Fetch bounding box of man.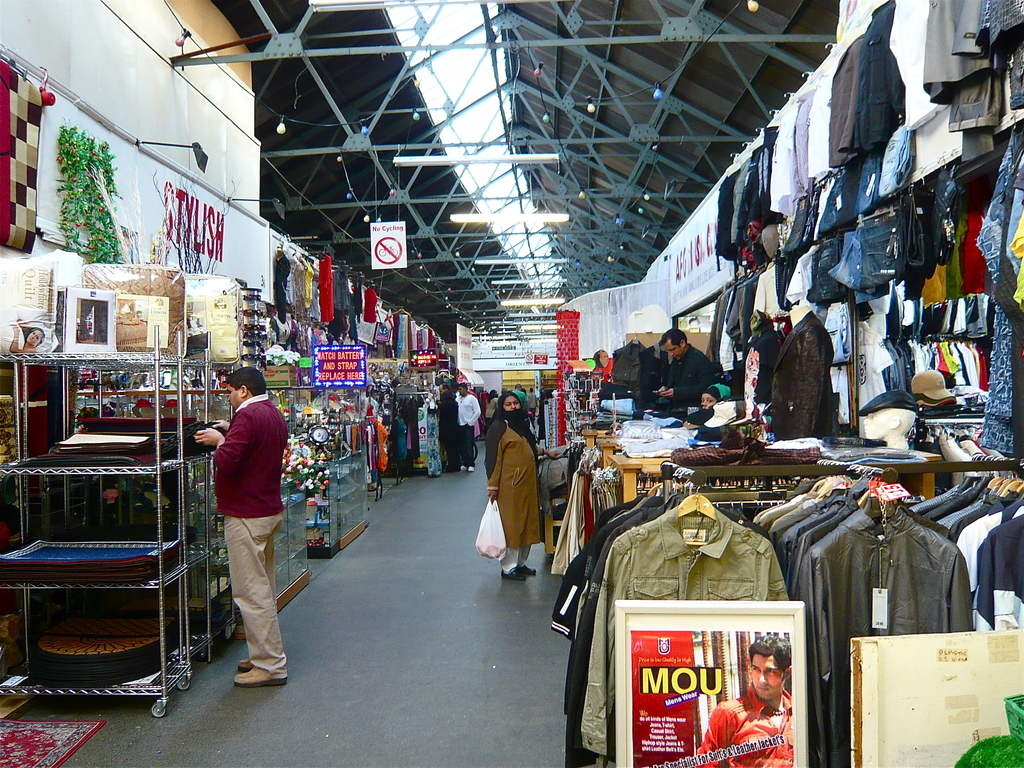
Bbox: Rect(452, 380, 483, 475).
